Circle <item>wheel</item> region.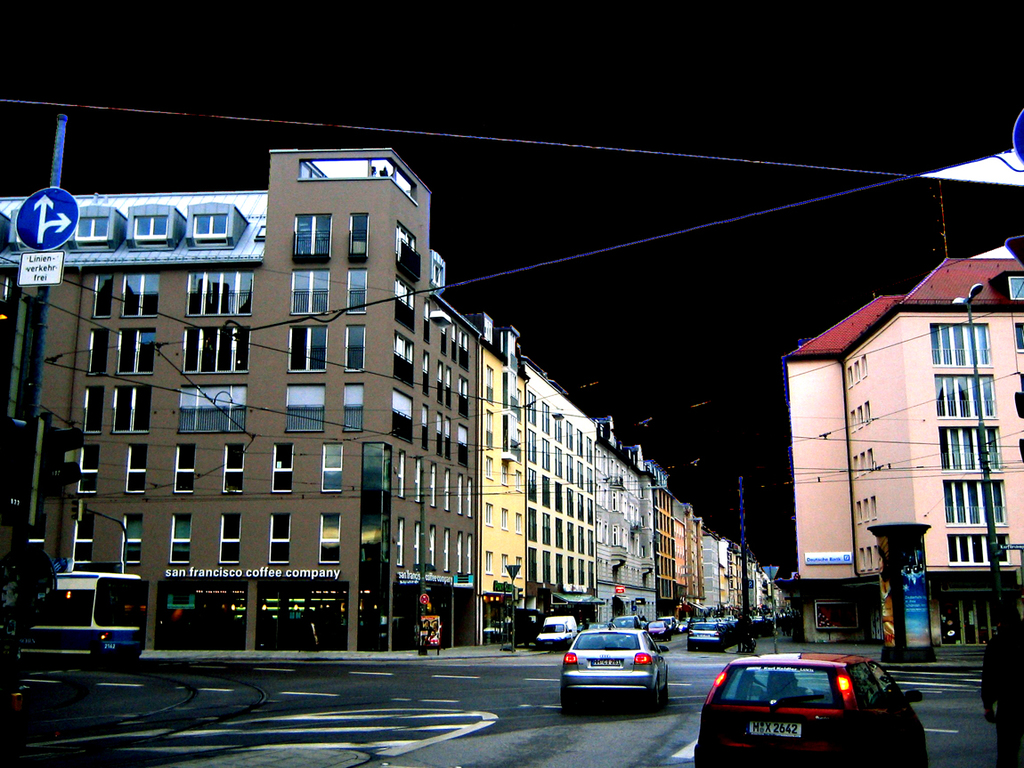
Region: [x1=654, y1=673, x2=660, y2=708].
